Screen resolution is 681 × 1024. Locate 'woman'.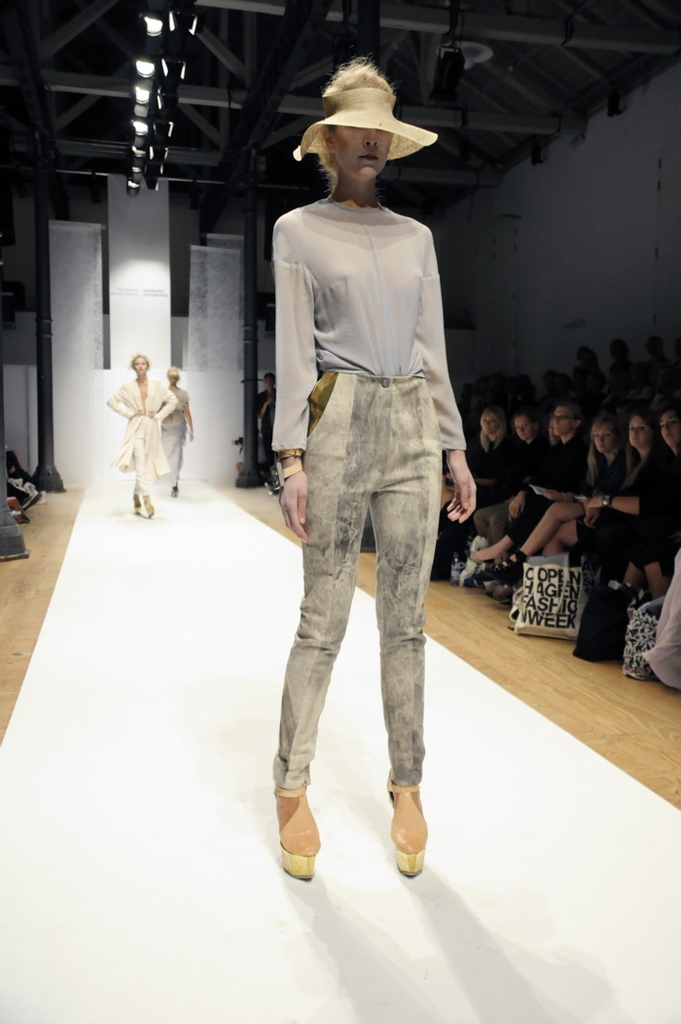
detection(490, 416, 633, 584).
